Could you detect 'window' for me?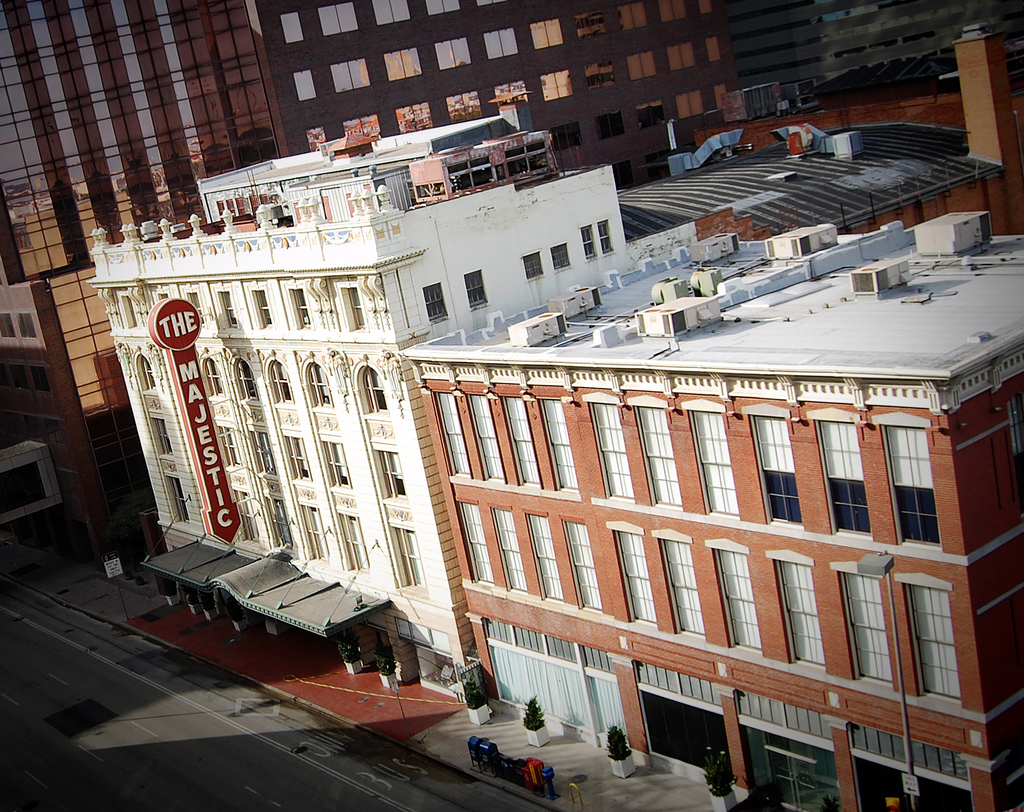
Detection result: 164, 473, 189, 526.
